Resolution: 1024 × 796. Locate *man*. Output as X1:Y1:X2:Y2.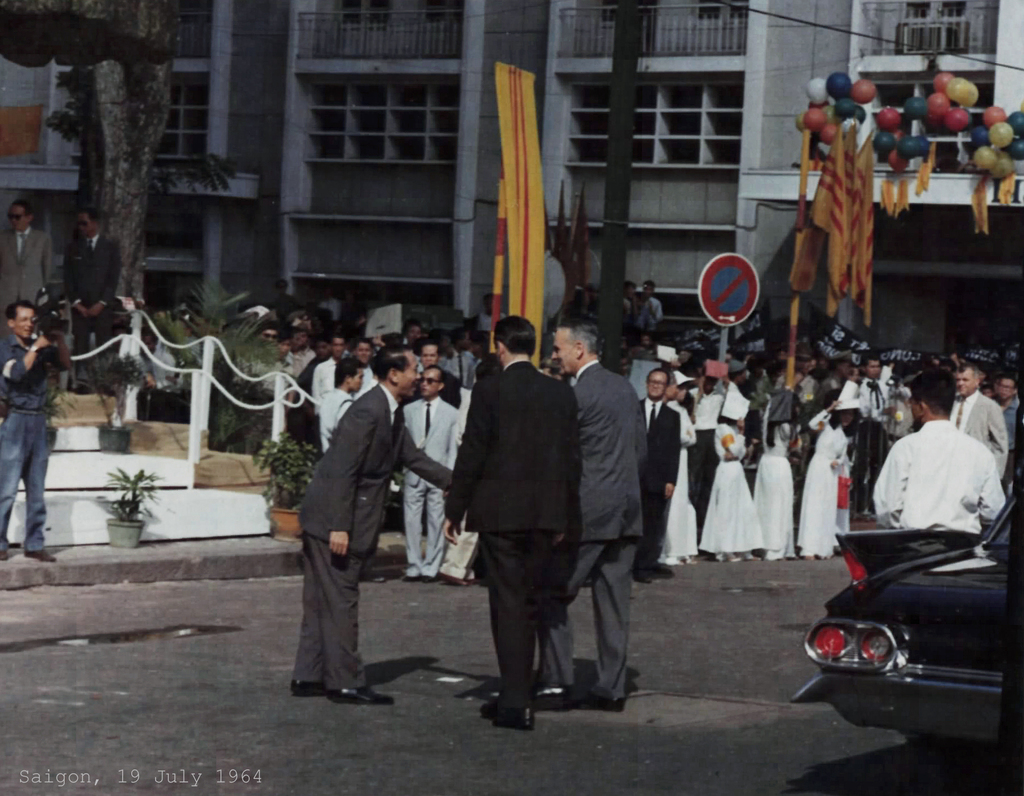
438:335:474:381.
